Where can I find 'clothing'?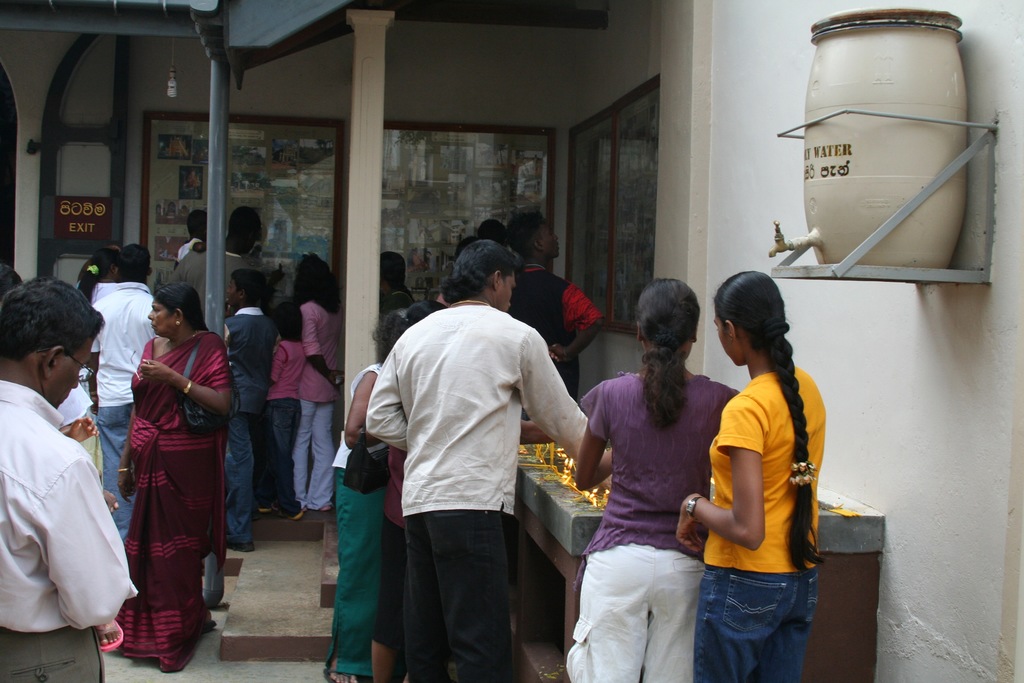
You can find it at left=267, top=342, right=312, bottom=506.
